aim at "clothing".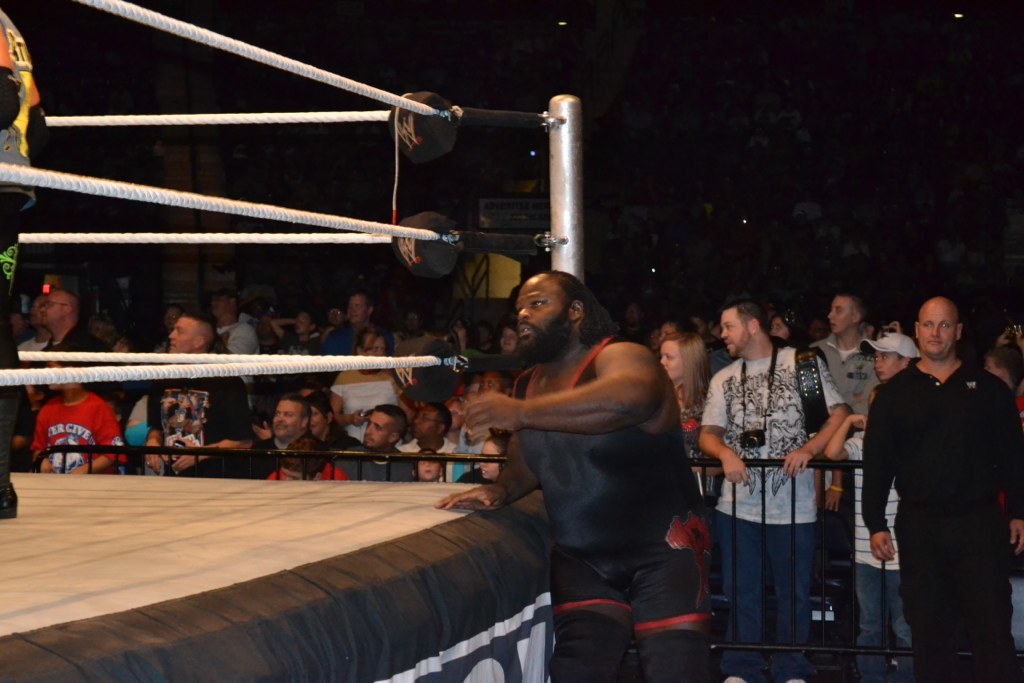
Aimed at (142, 373, 251, 479).
